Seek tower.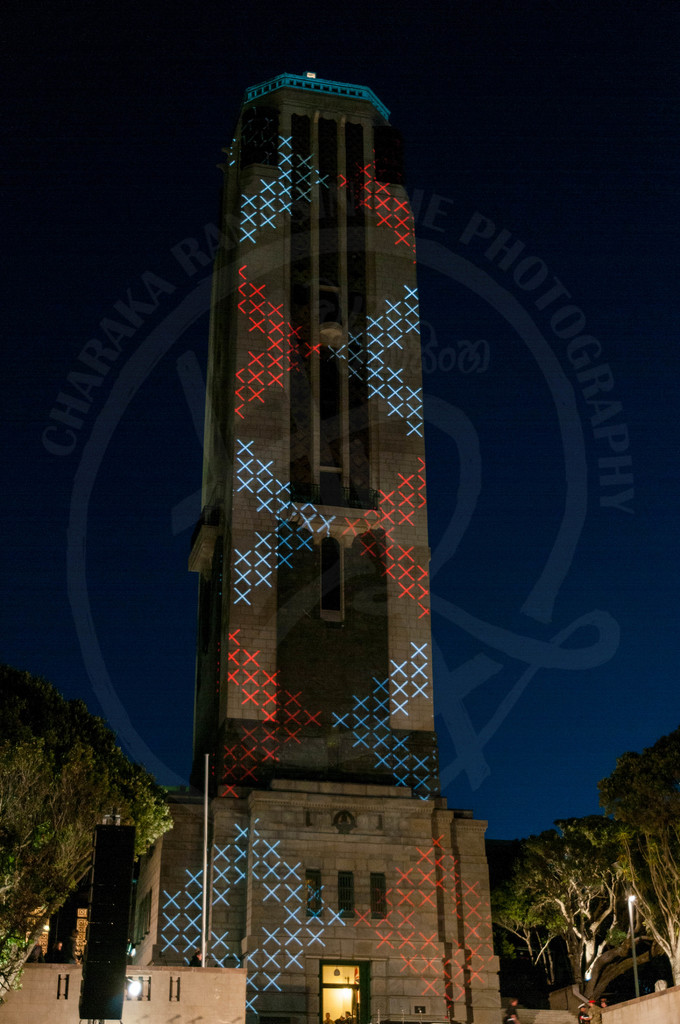
left=172, top=24, right=441, bottom=831.
